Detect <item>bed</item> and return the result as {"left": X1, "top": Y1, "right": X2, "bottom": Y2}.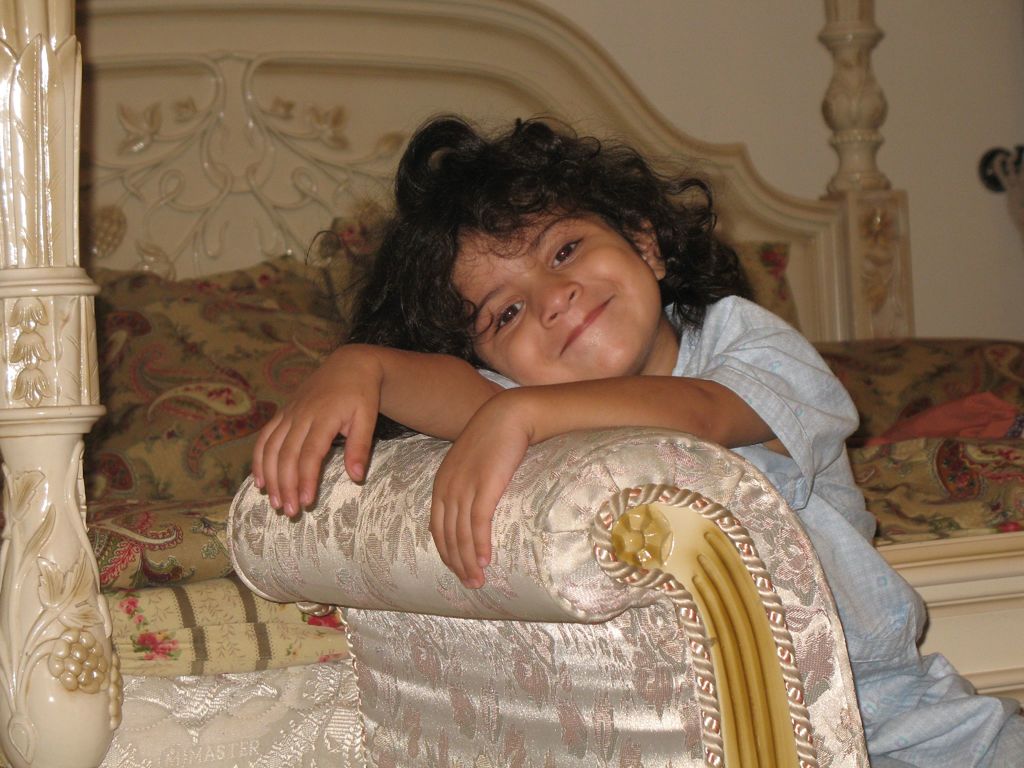
{"left": 0, "top": 0, "right": 1023, "bottom": 767}.
